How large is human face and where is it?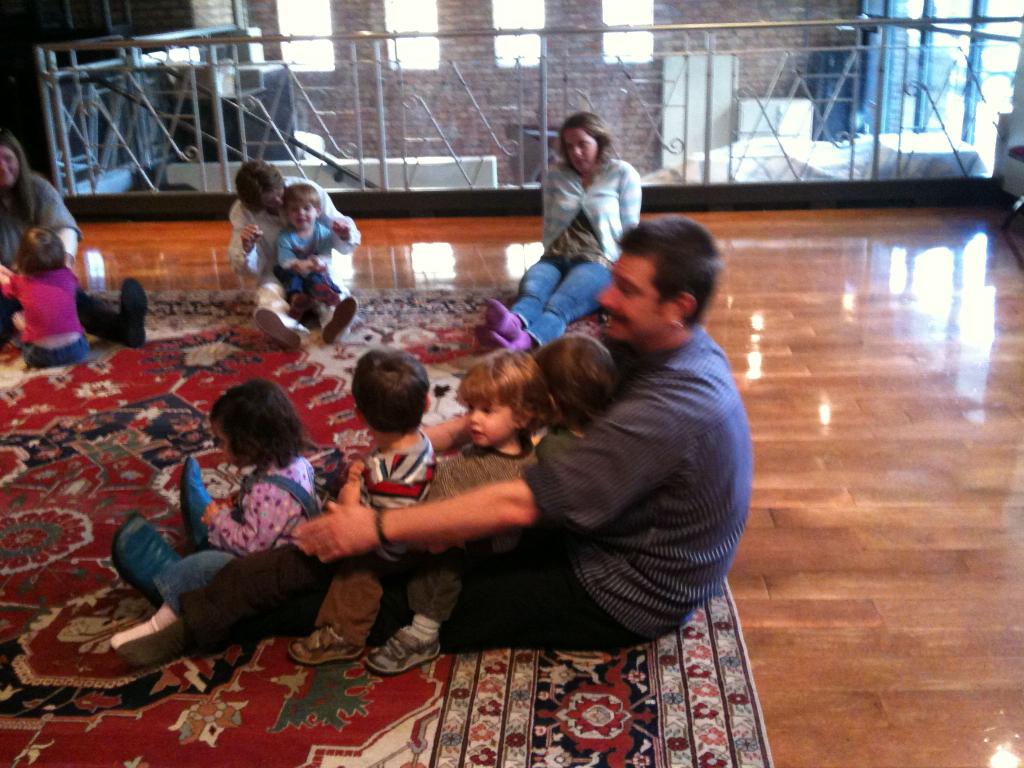
Bounding box: 289,204,317,230.
